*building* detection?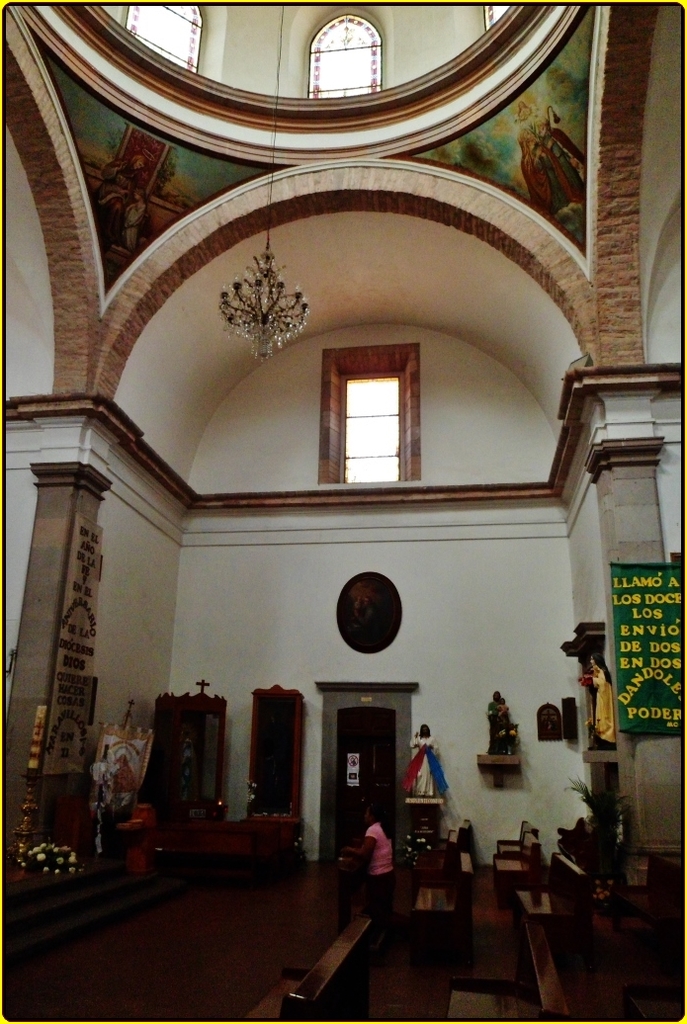
bbox=[0, 0, 686, 1023]
